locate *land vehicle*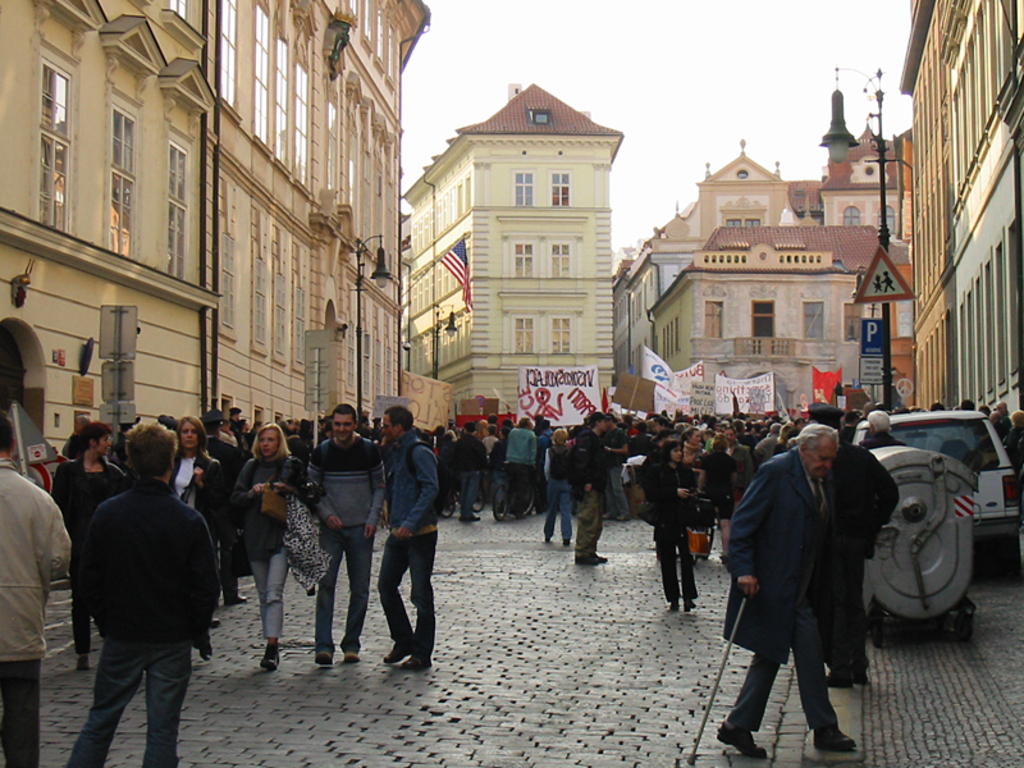
[442,480,492,516]
